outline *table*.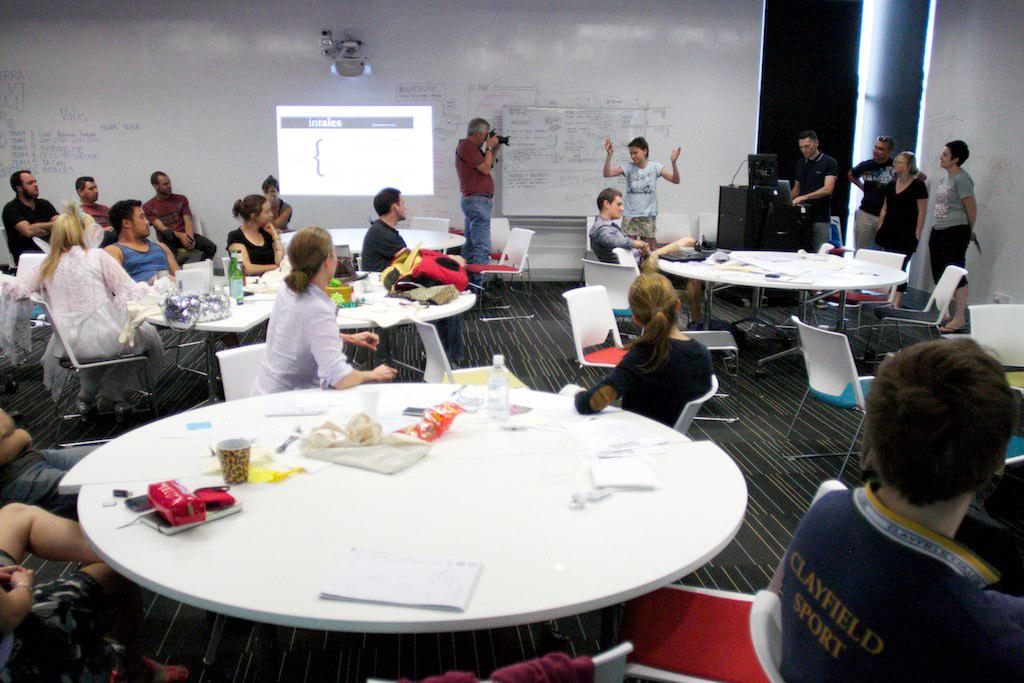
Outline: [140,266,285,343].
